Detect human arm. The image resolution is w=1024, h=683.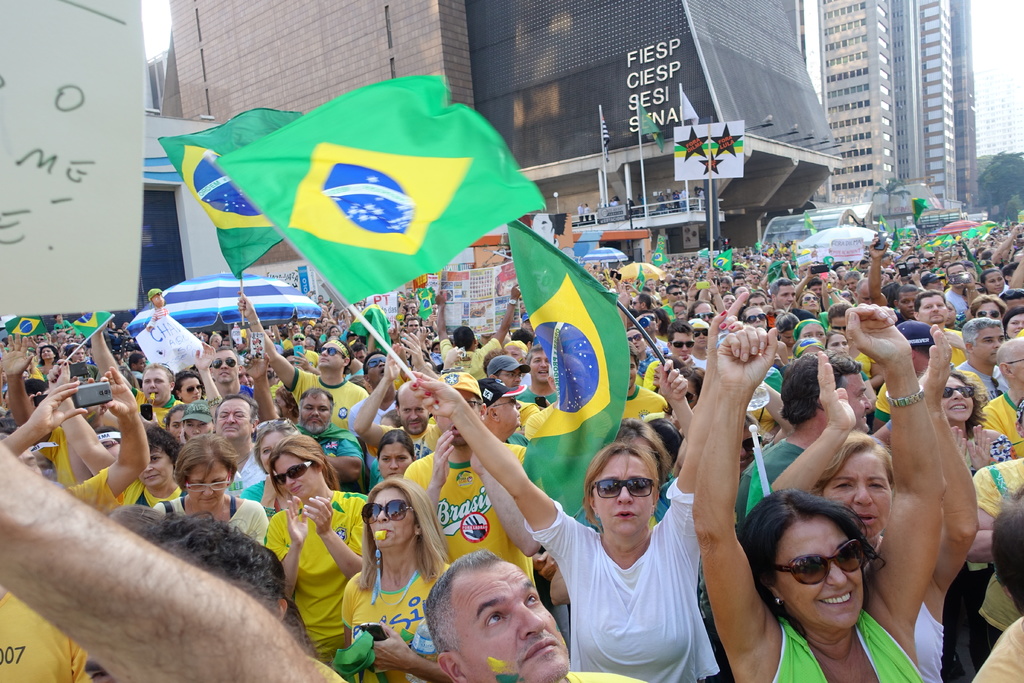
<bbox>925, 318, 980, 604</bbox>.
